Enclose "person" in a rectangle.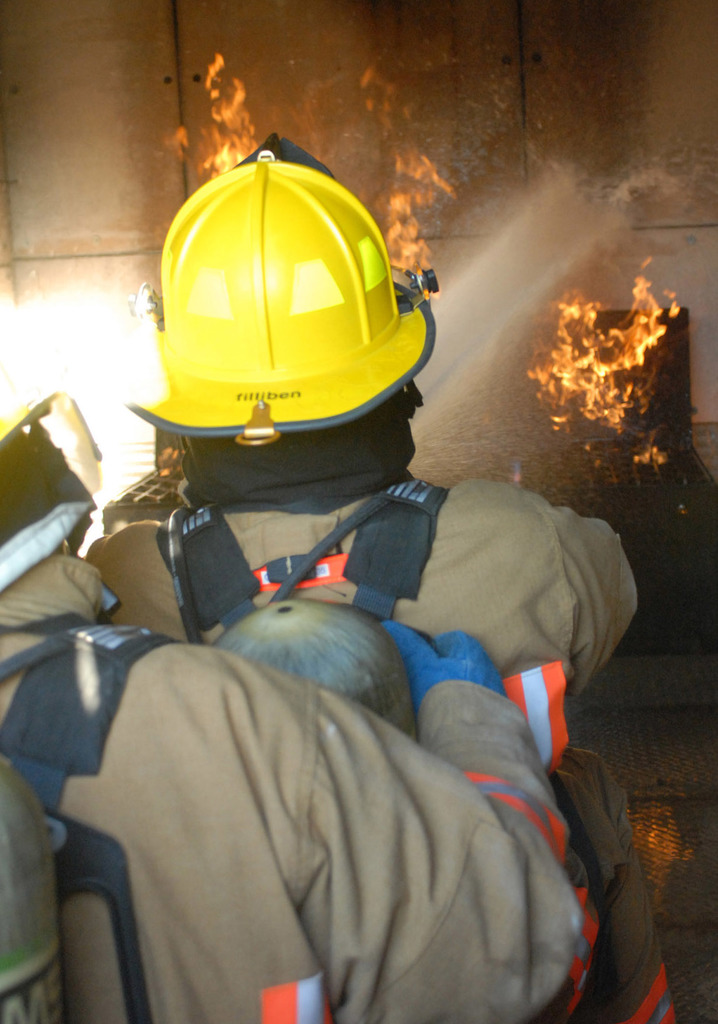
l=86, t=134, r=630, b=748.
